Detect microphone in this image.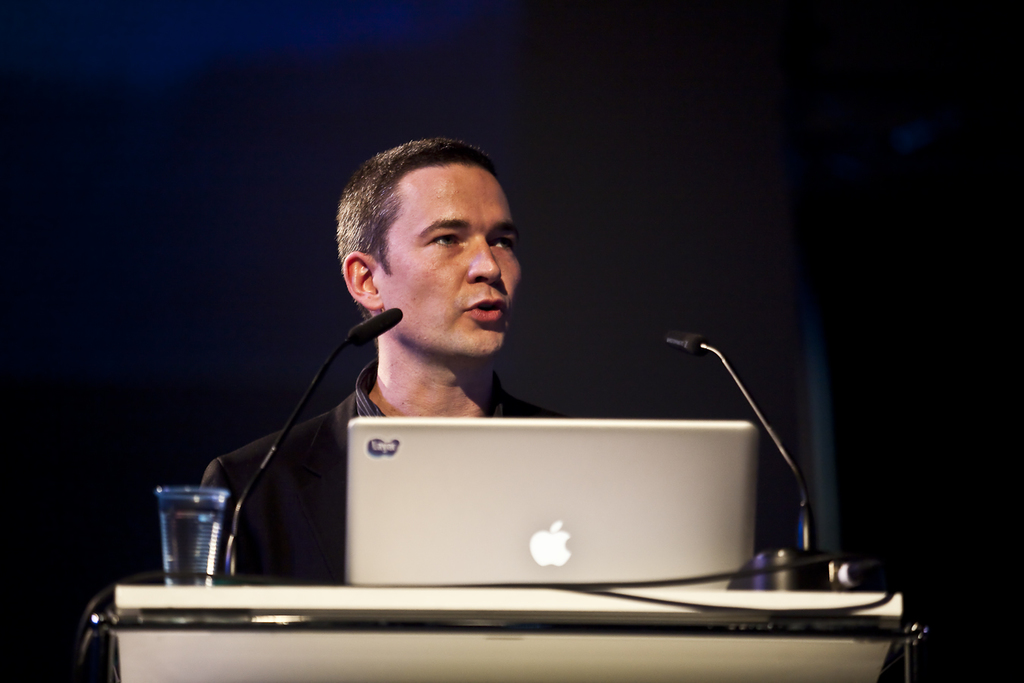
Detection: 340/308/405/348.
